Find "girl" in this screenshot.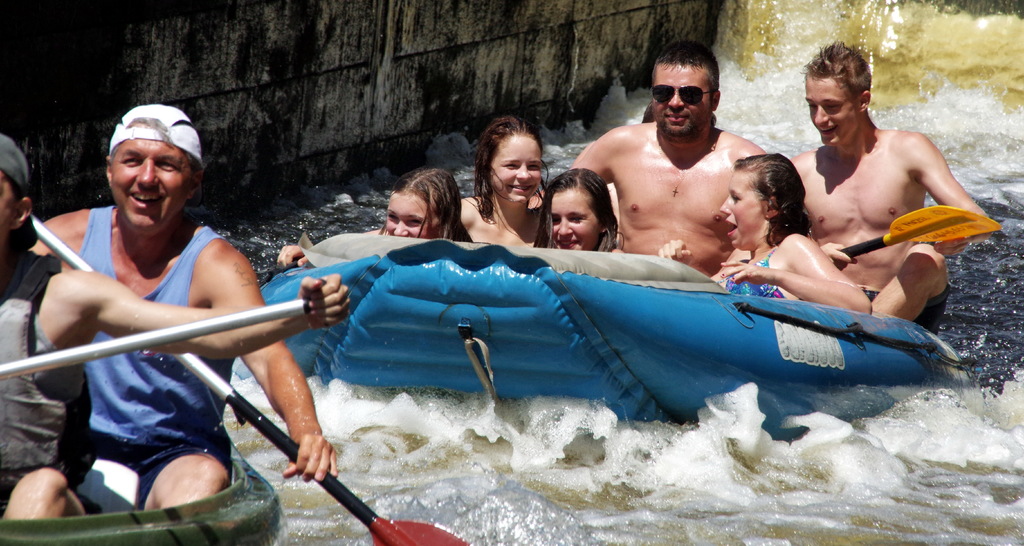
The bounding box for "girl" is box=[658, 156, 875, 311].
